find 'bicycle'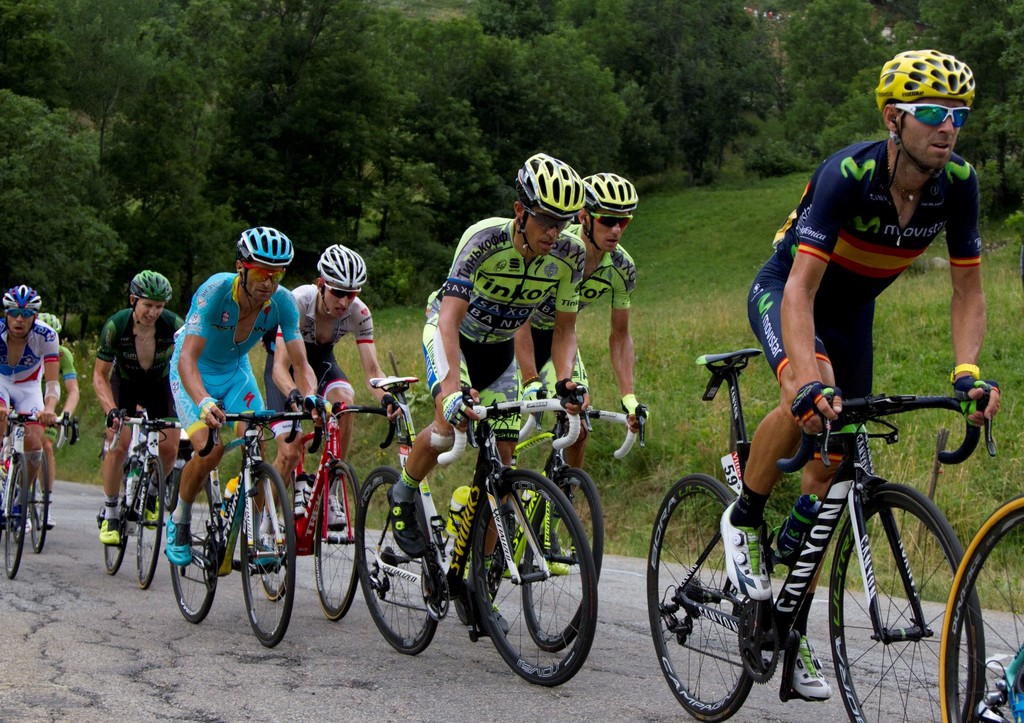
<region>32, 418, 63, 554</region>
